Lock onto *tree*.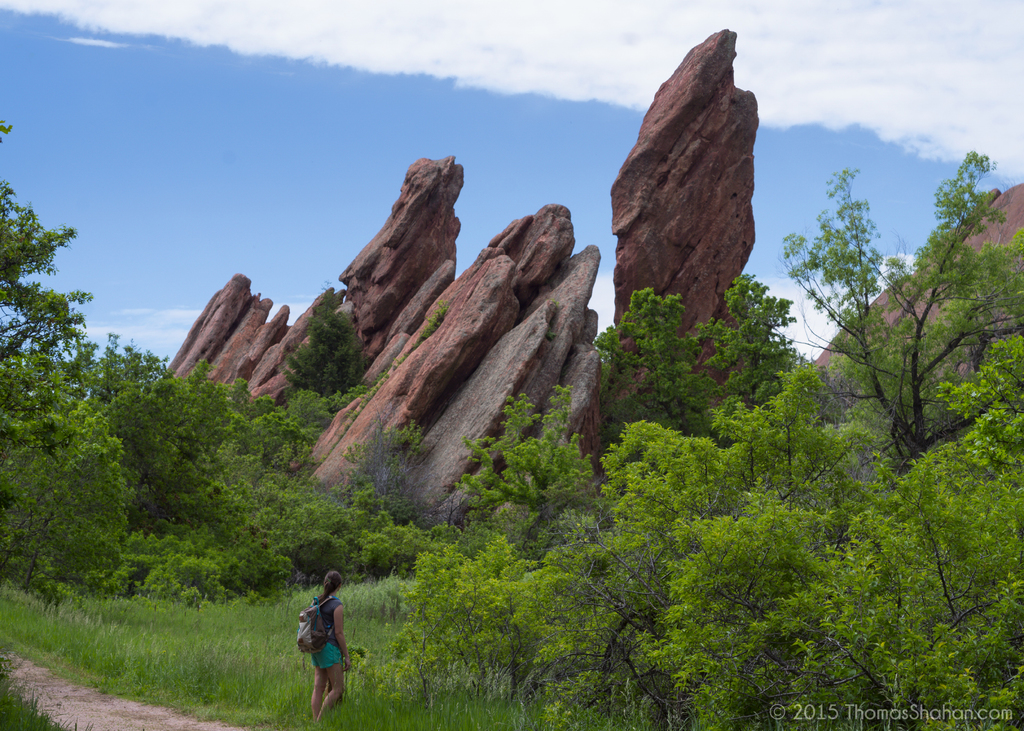
Locked: pyautogui.locateOnScreen(751, 129, 994, 635).
